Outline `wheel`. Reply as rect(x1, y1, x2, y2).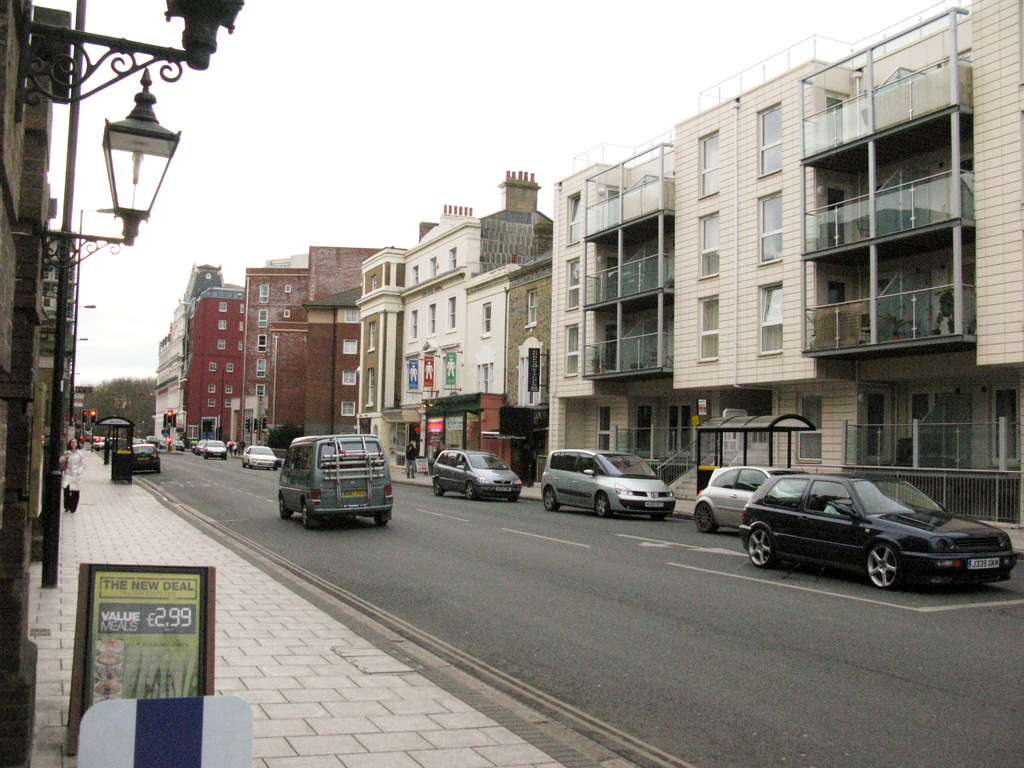
rect(435, 479, 445, 493).
